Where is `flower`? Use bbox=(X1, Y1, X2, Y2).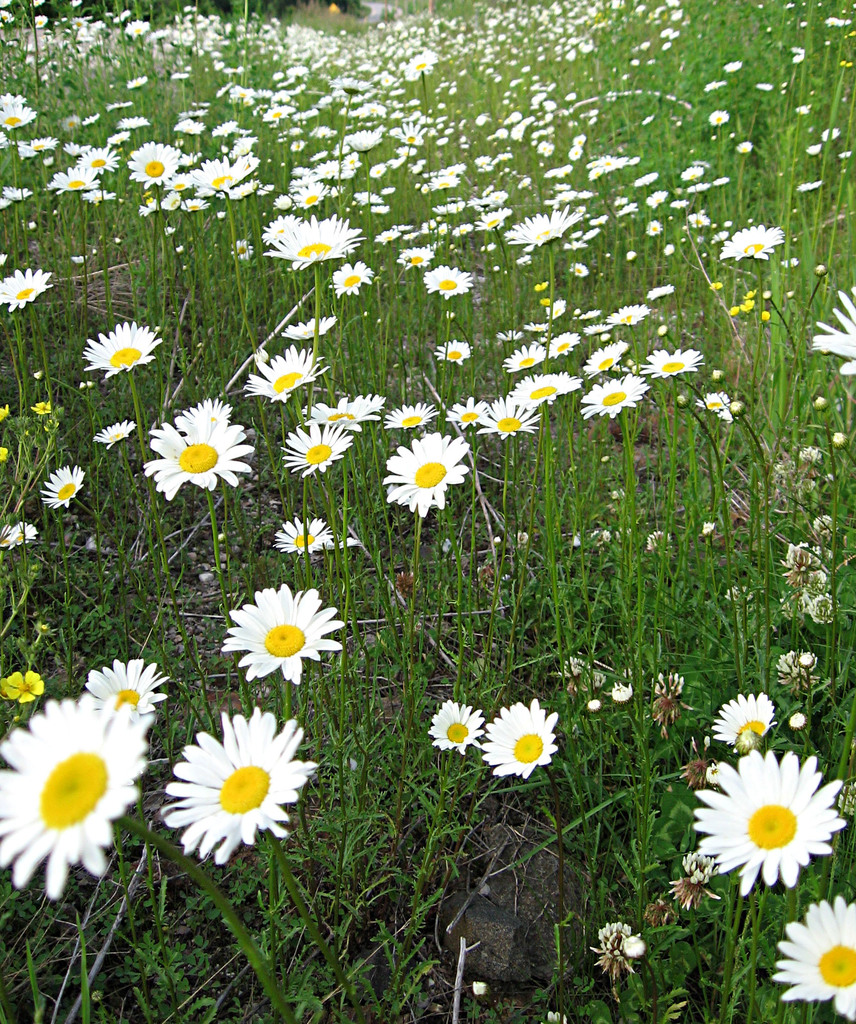
bbox=(279, 316, 335, 340).
